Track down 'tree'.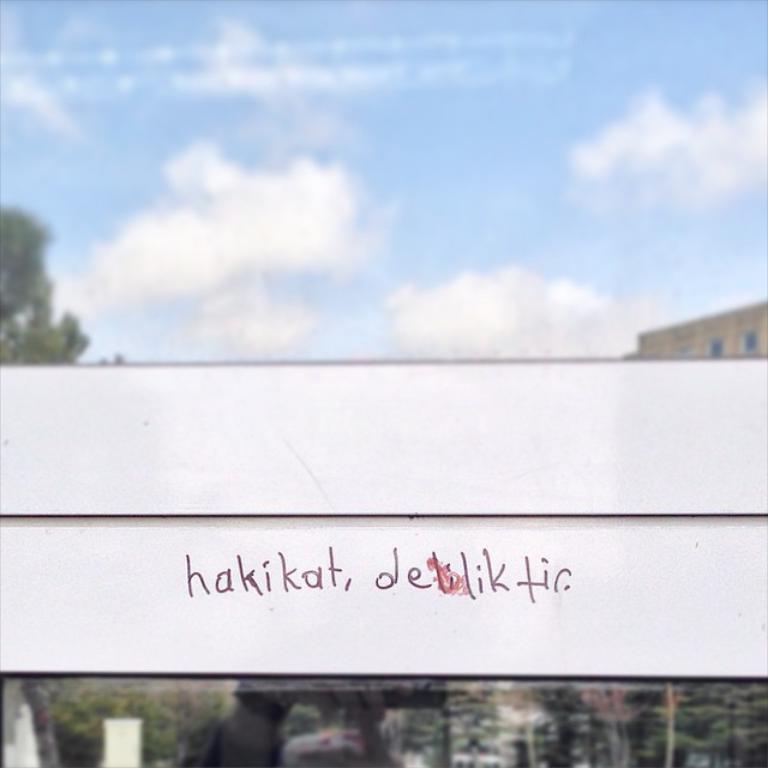
Tracked to BBox(0, 199, 95, 377).
